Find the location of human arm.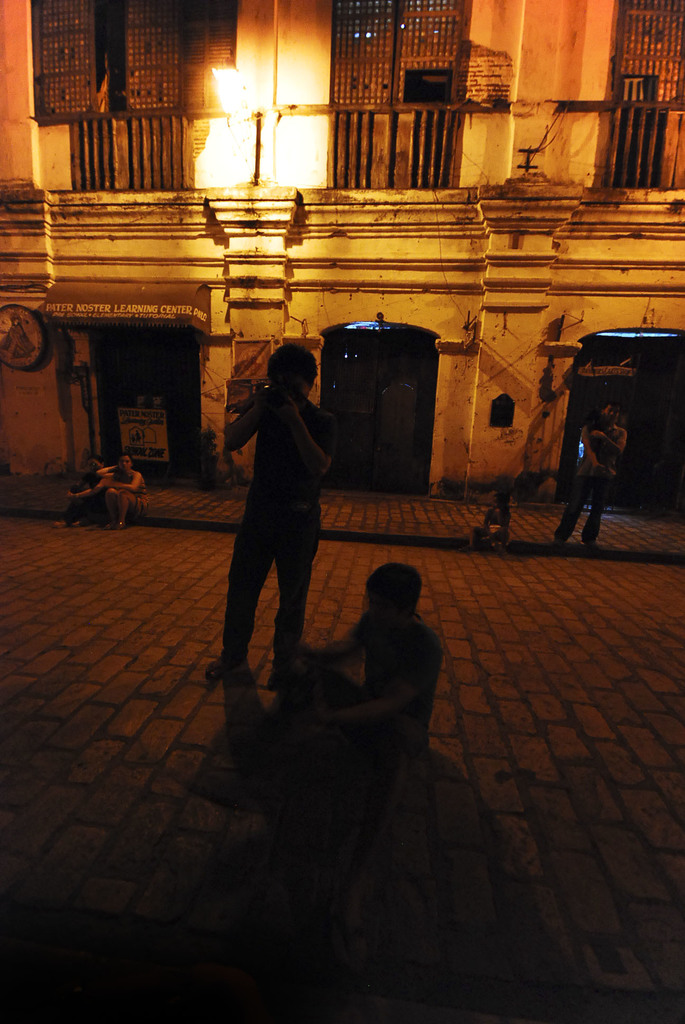
Location: (left=268, top=394, right=338, bottom=477).
